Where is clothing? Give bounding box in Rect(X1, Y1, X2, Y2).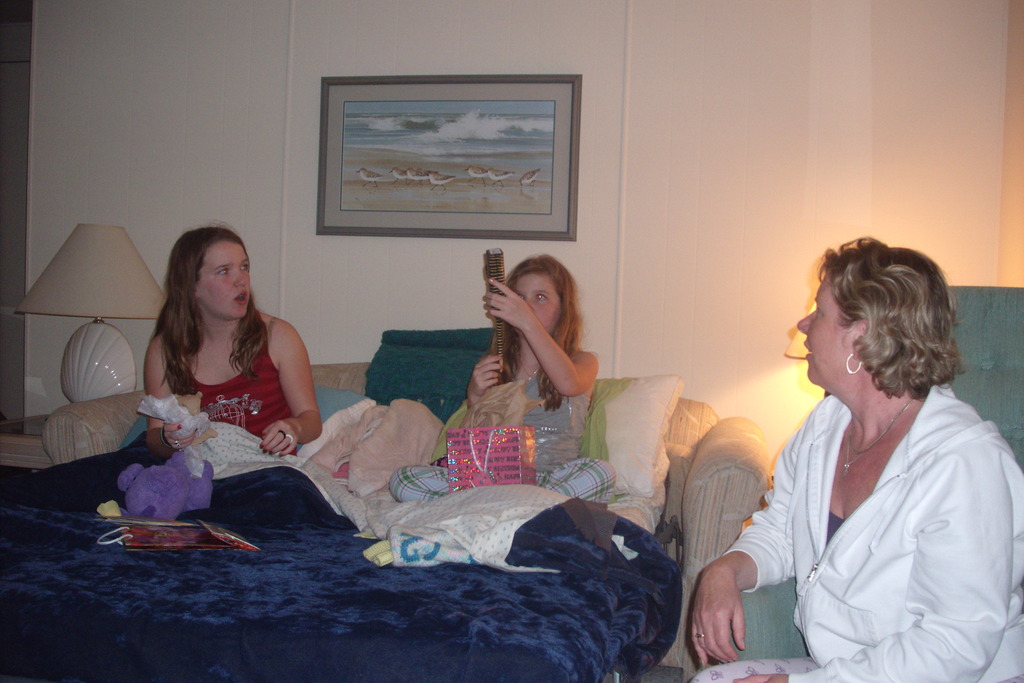
Rect(717, 341, 1008, 673).
